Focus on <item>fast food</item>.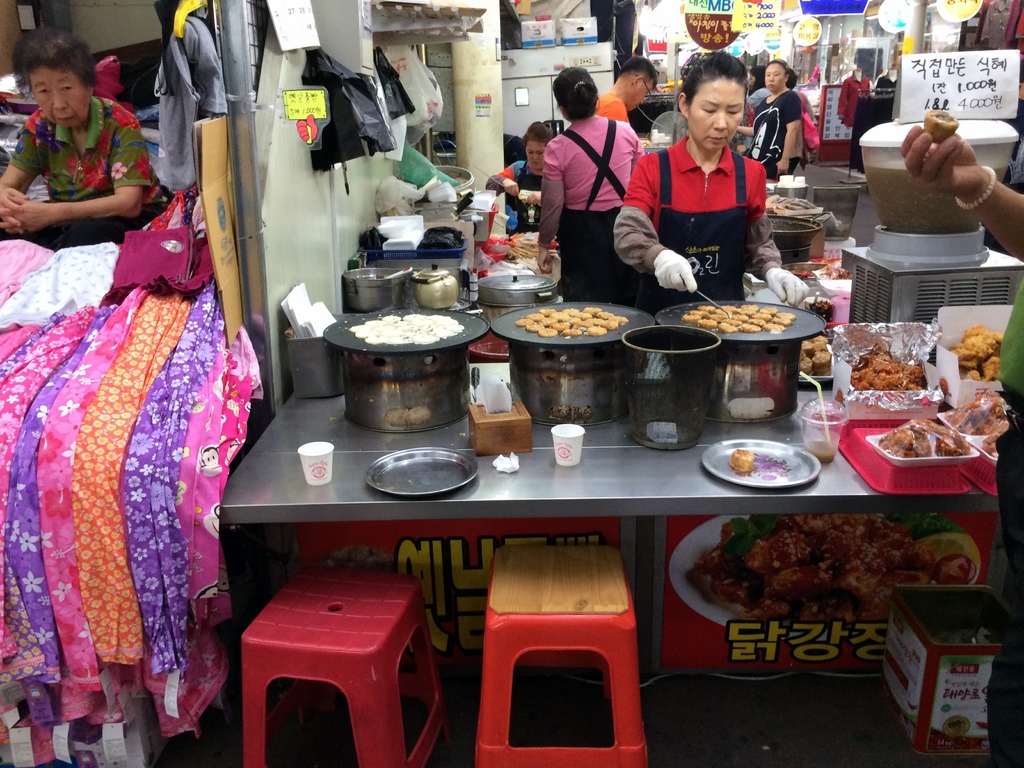
Focused at (x1=691, y1=518, x2=975, y2=631).
